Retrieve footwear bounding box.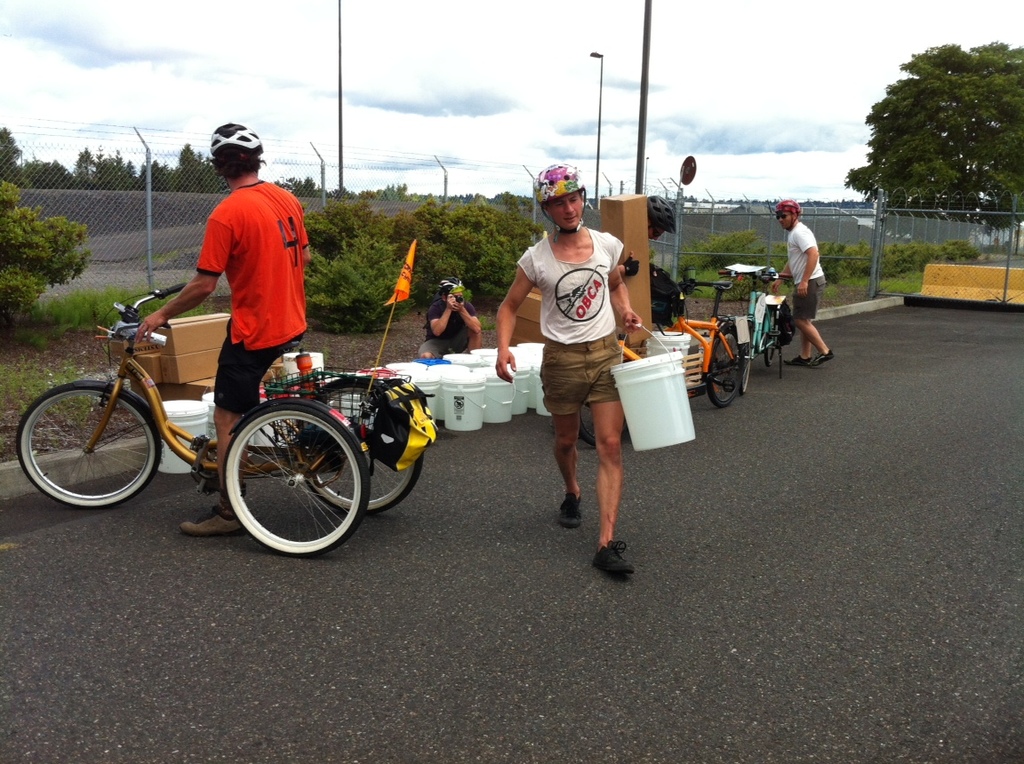
Bounding box: bbox=(184, 505, 242, 537).
